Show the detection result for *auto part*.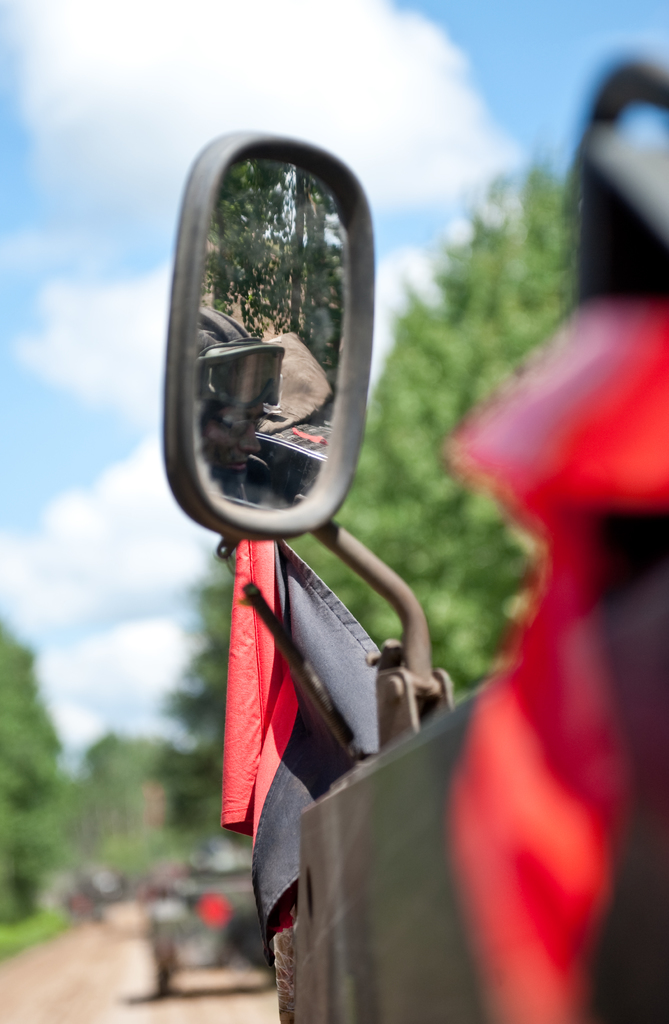
bbox=[134, 846, 274, 995].
